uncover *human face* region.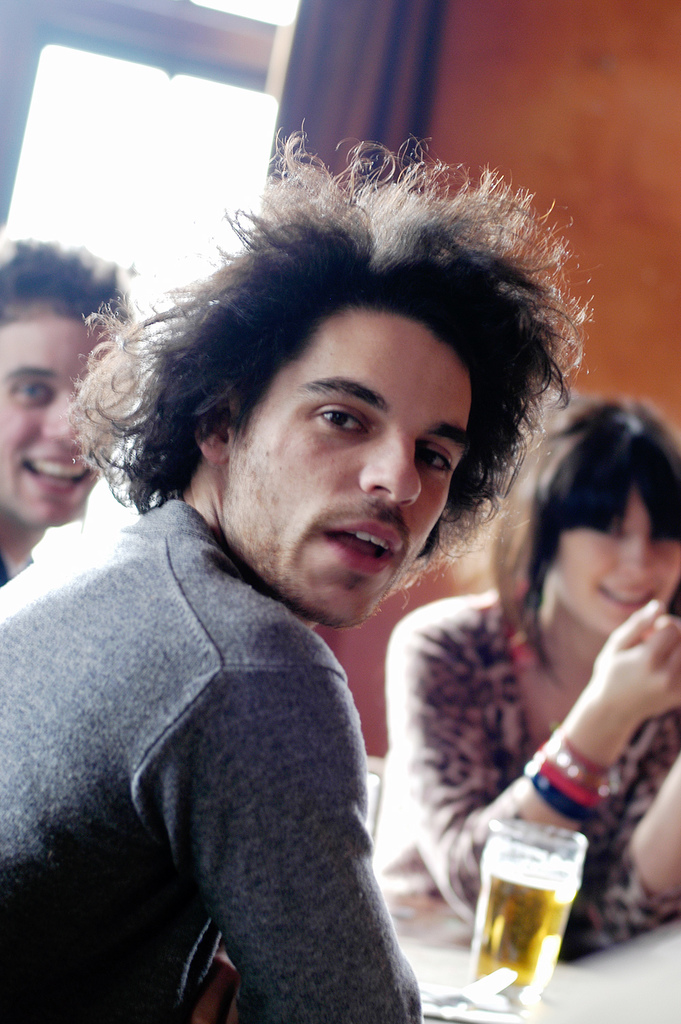
Uncovered: (x1=0, y1=320, x2=124, y2=526).
